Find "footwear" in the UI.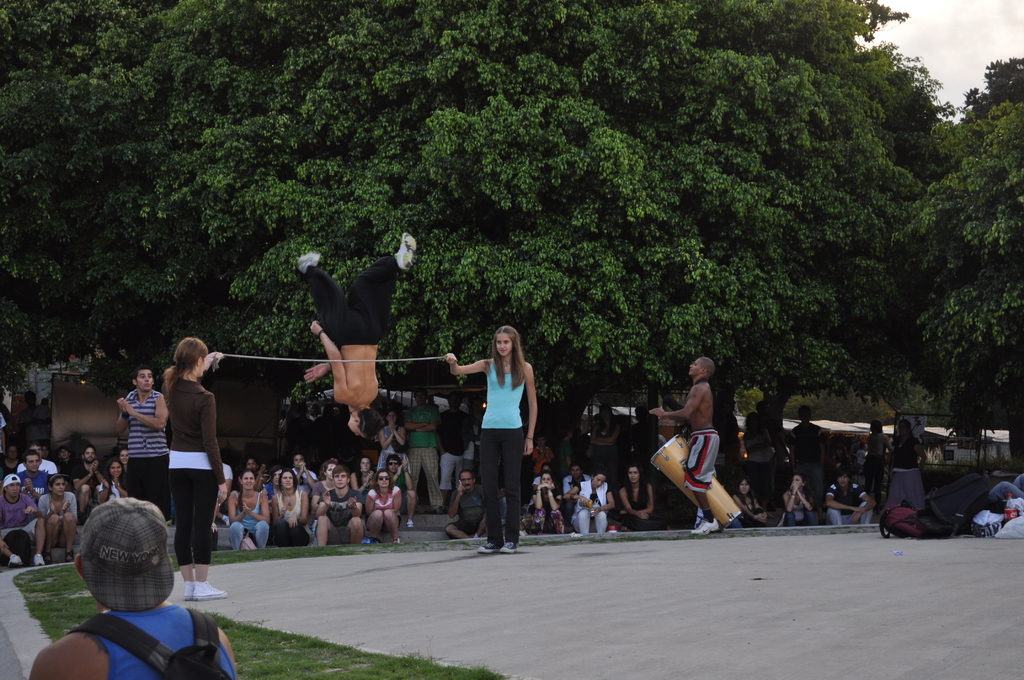
UI element at (x1=33, y1=553, x2=42, y2=564).
